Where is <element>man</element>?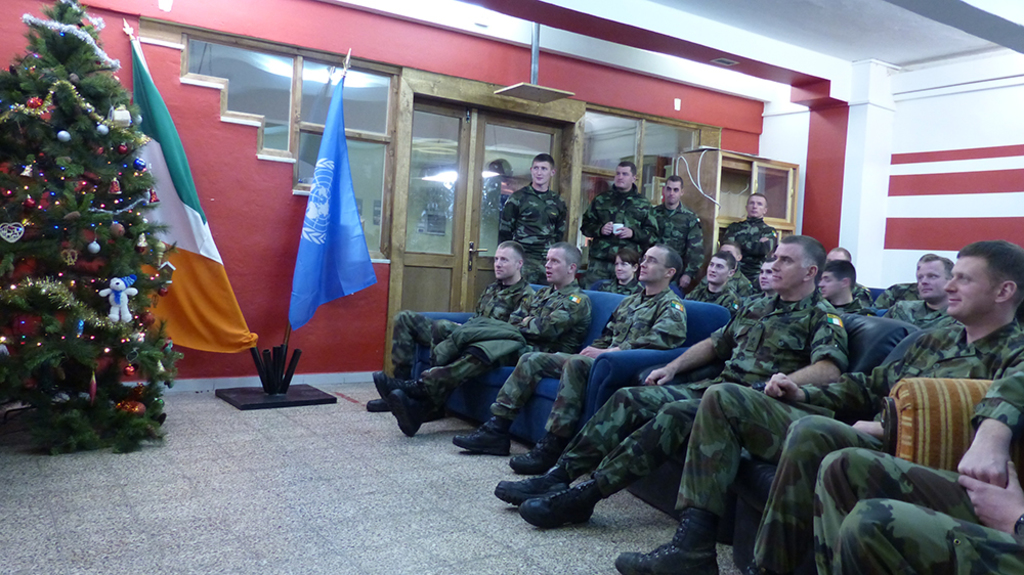
bbox=[498, 151, 570, 270].
